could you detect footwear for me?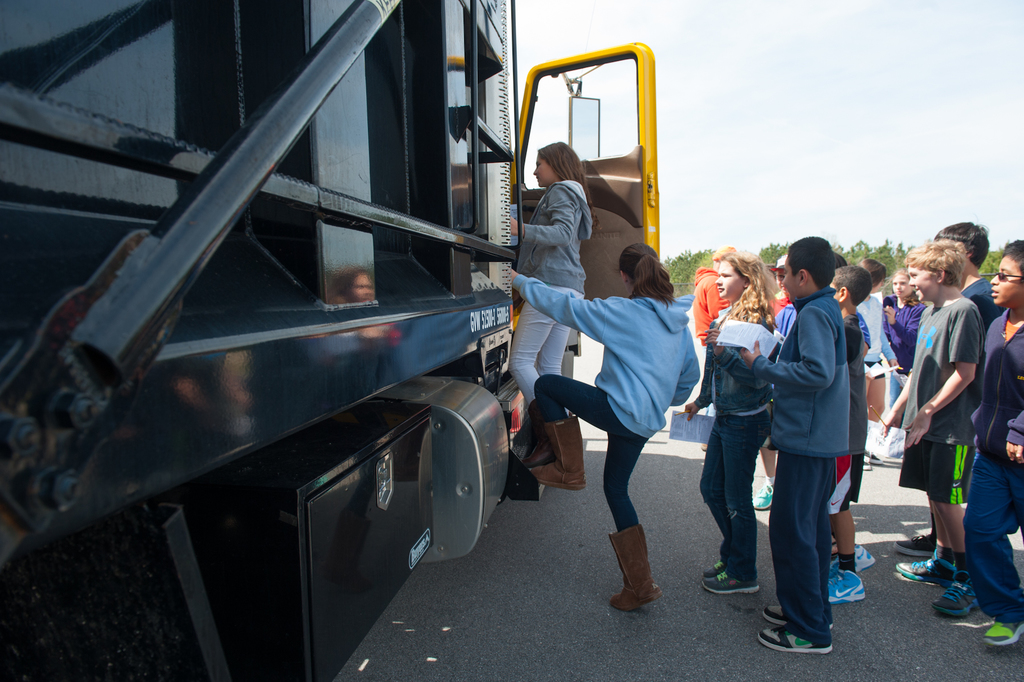
Detection result: left=760, top=626, right=834, bottom=654.
